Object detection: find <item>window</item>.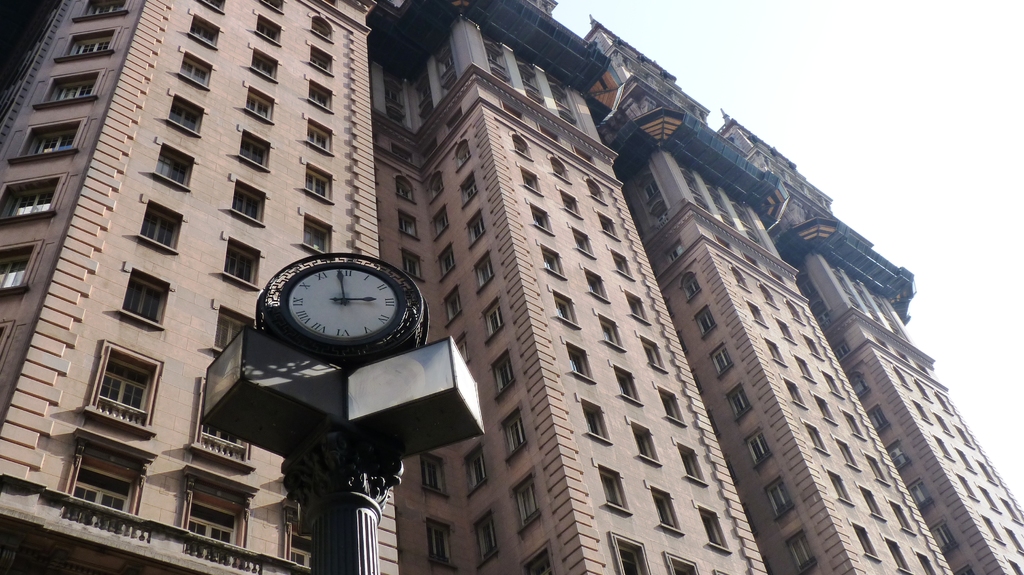
Rect(735, 203, 760, 231).
